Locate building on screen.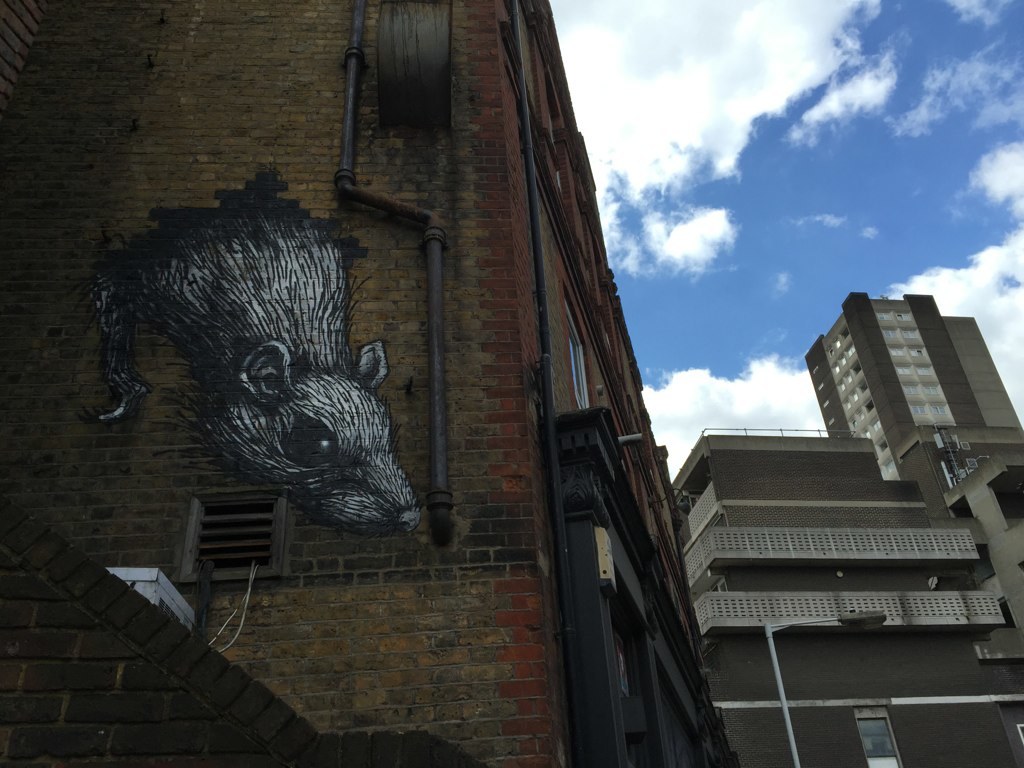
On screen at 673/291/1023/767.
